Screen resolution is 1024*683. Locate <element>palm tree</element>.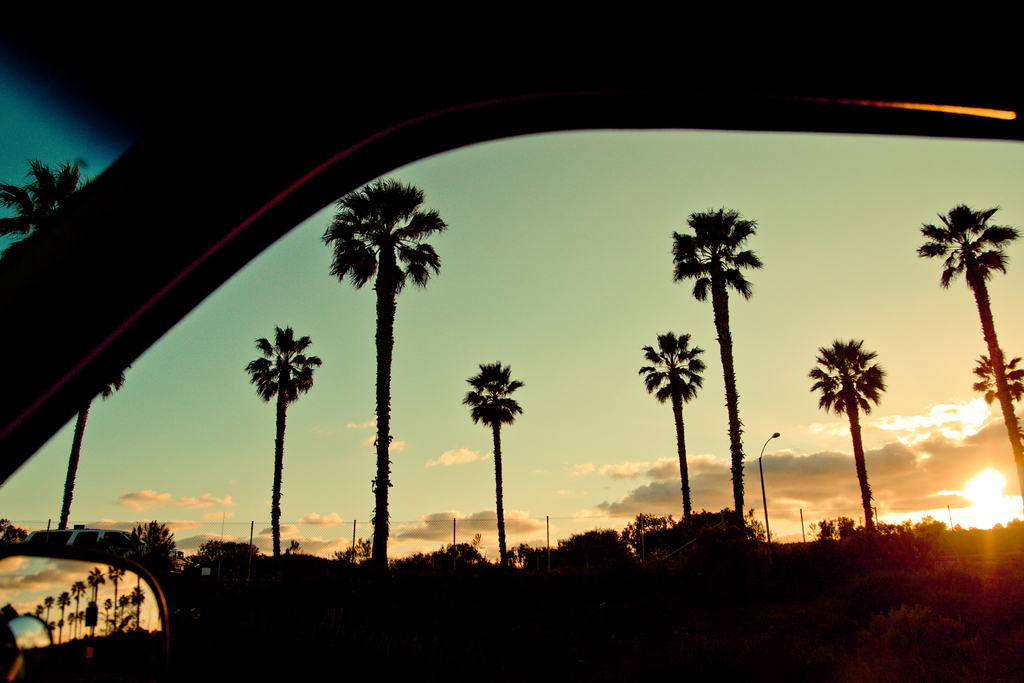
{"x1": 246, "y1": 321, "x2": 324, "y2": 573}.
